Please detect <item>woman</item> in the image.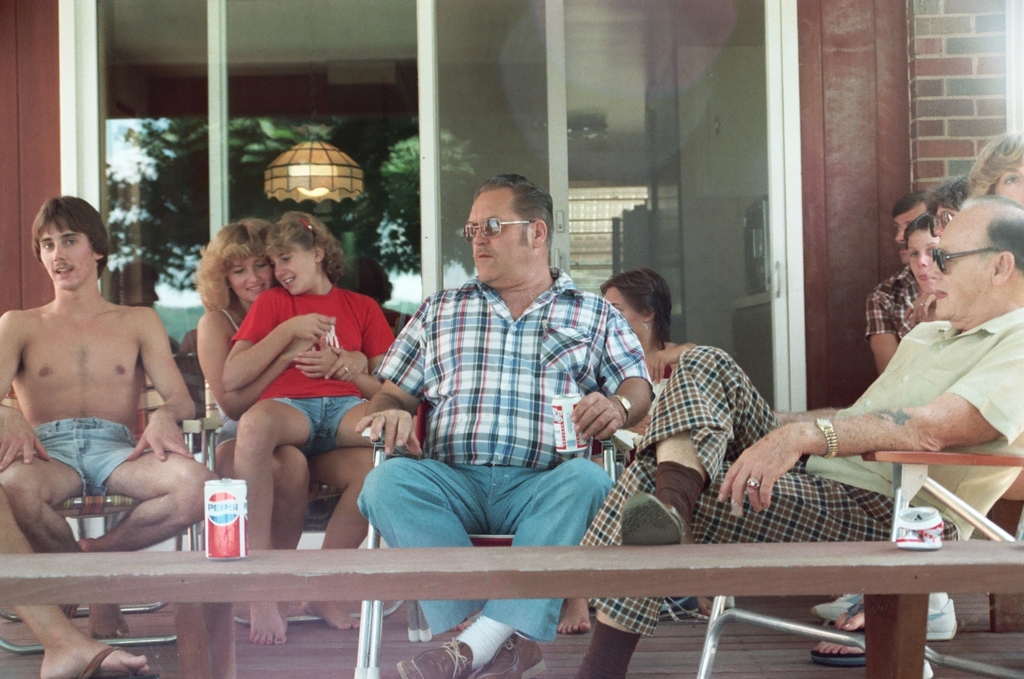
{"x1": 551, "y1": 273, "x2": 723, "y2": 638}.
